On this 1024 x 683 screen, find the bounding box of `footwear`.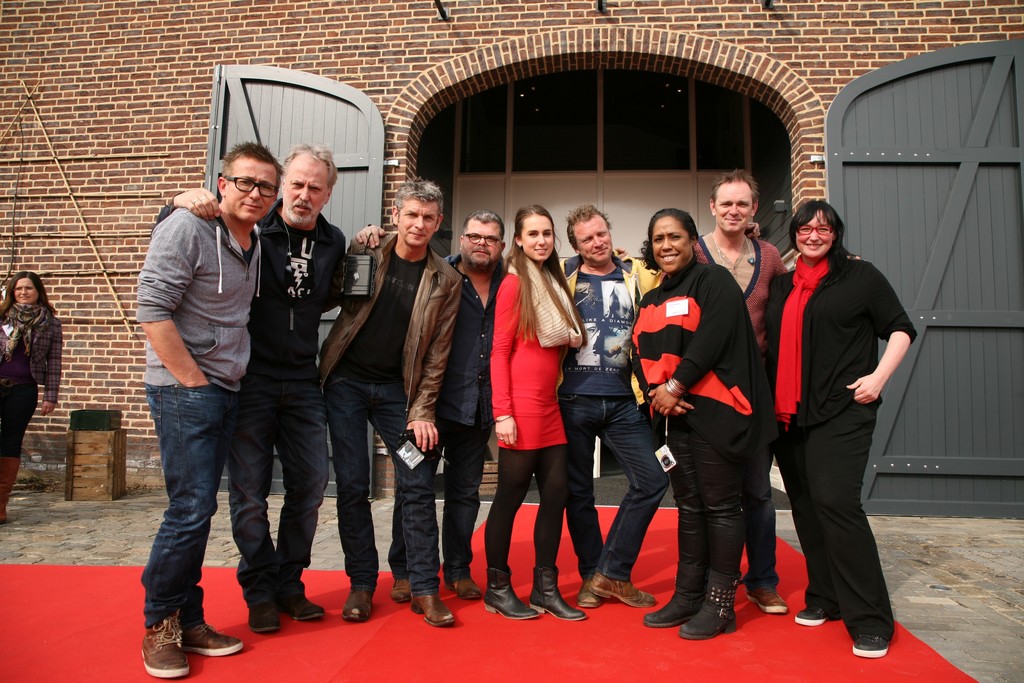
Bounding box: region(445, 577, 482, 604).
